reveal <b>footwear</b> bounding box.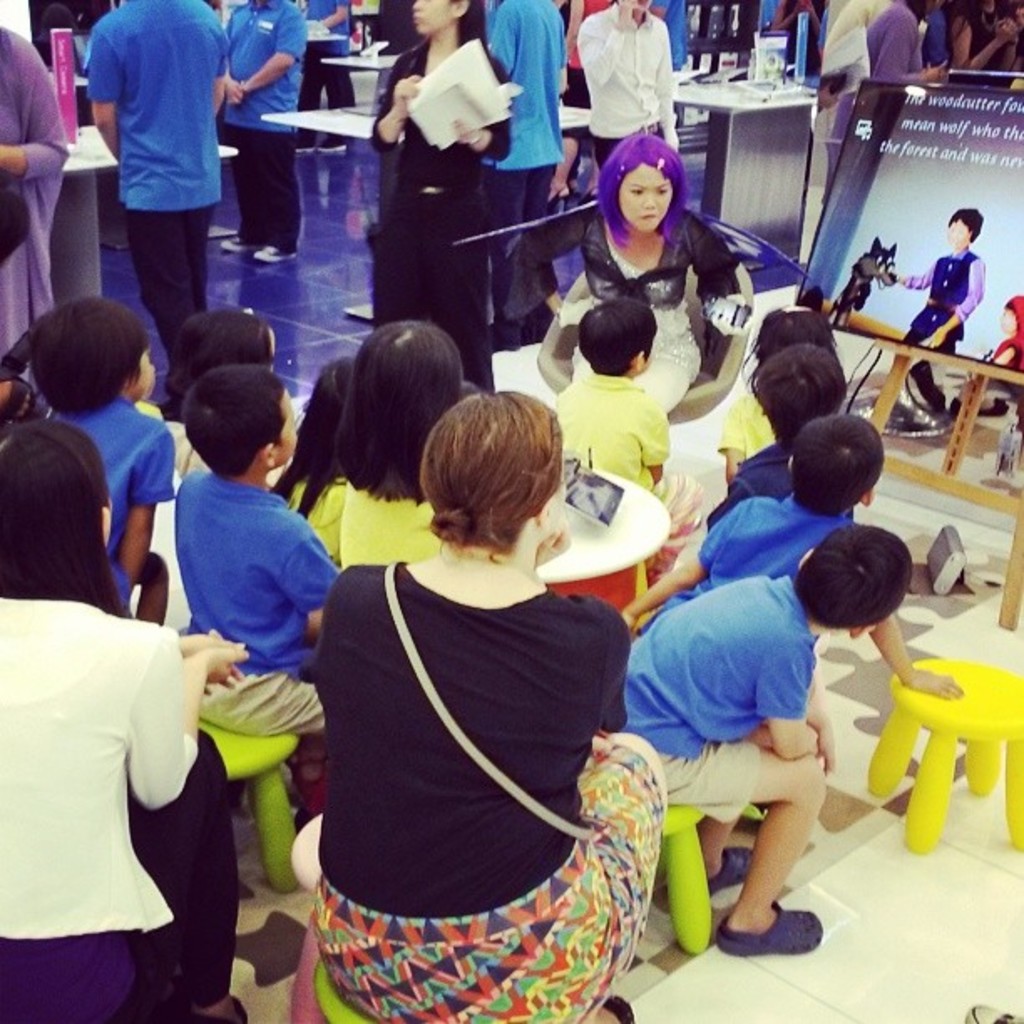
Revealed: [left=704, top=847, right=763, bottom=895].
